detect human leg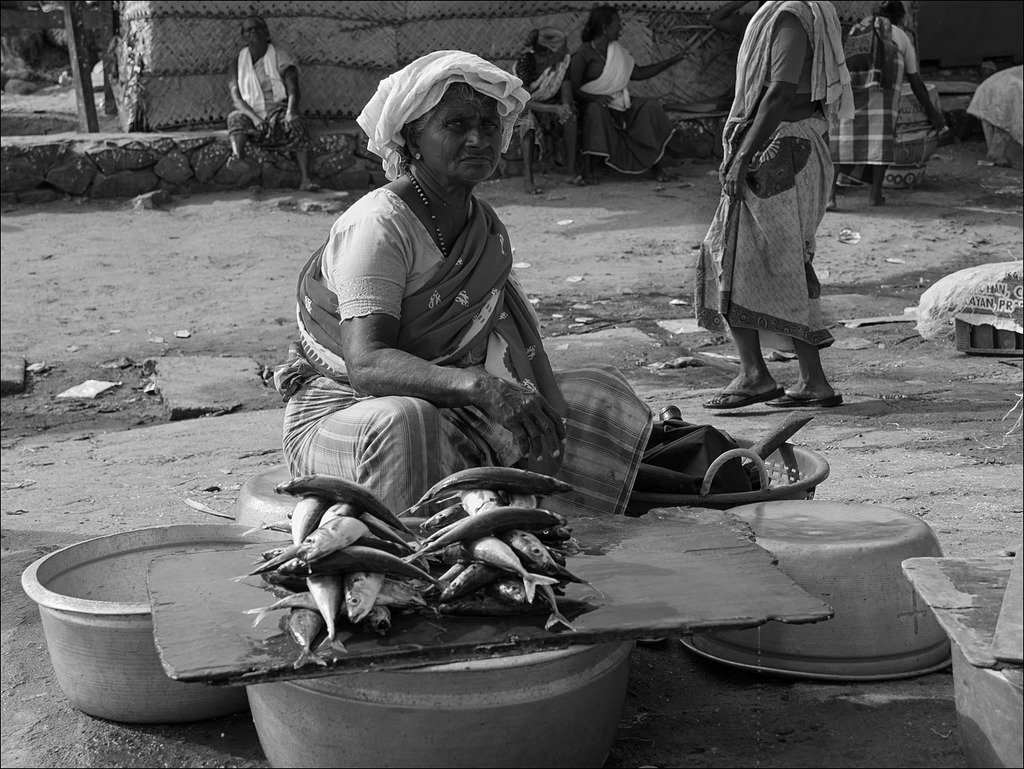
(x1=297, y1=150, x2=321, y2=192)
